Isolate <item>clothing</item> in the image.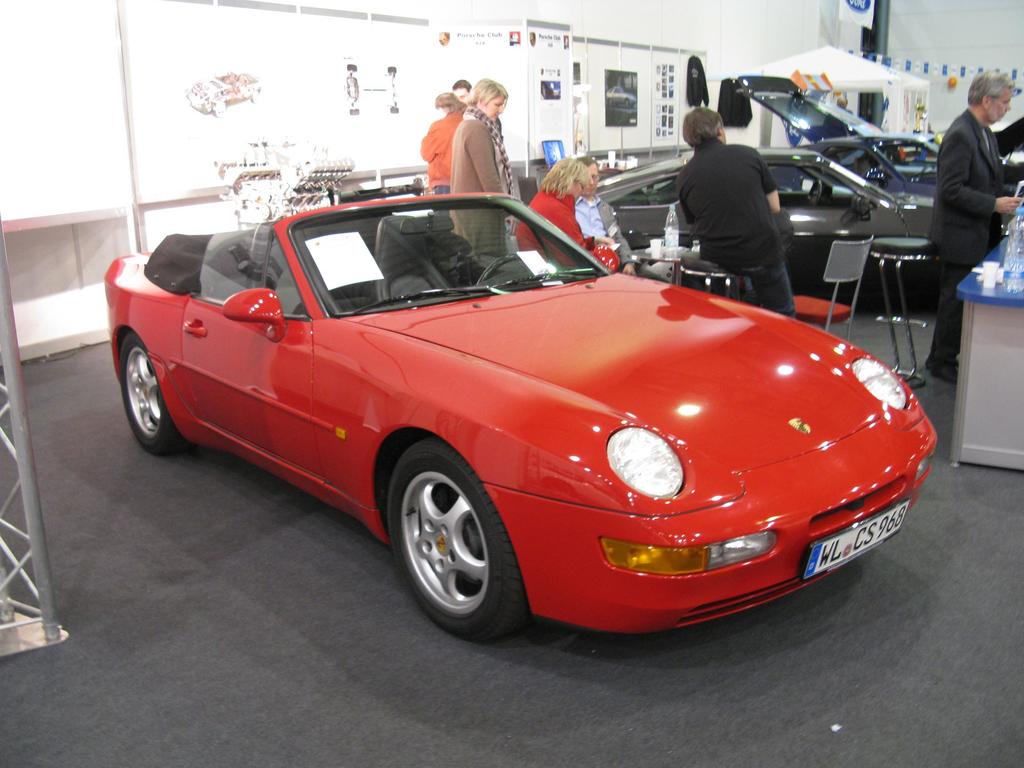
Isolated region: [532, 175, 582, 278].
